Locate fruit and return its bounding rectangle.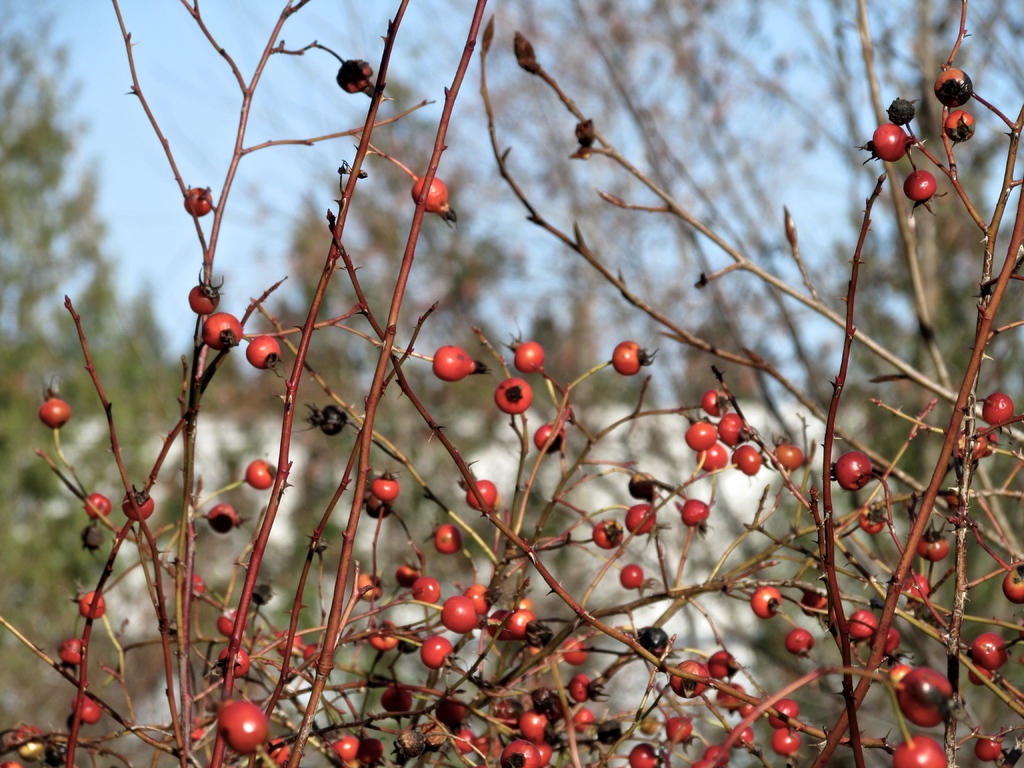
[53,638,90,662].
